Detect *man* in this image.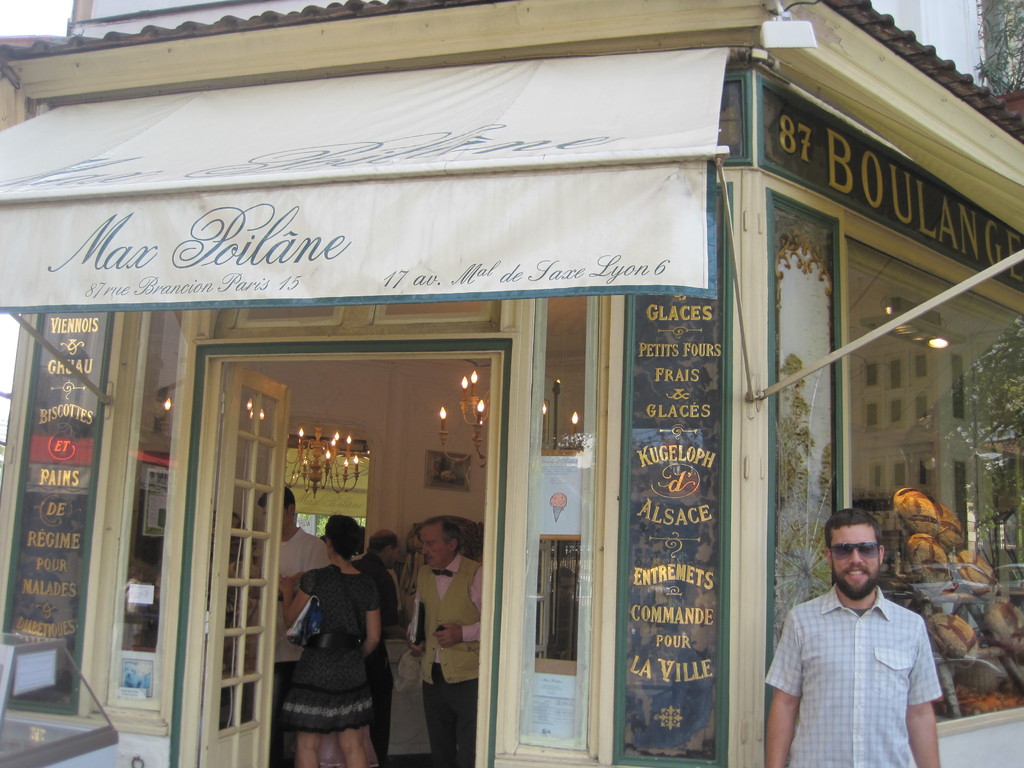
Detection: (left=405, top=516, right=480, bottom=767).
